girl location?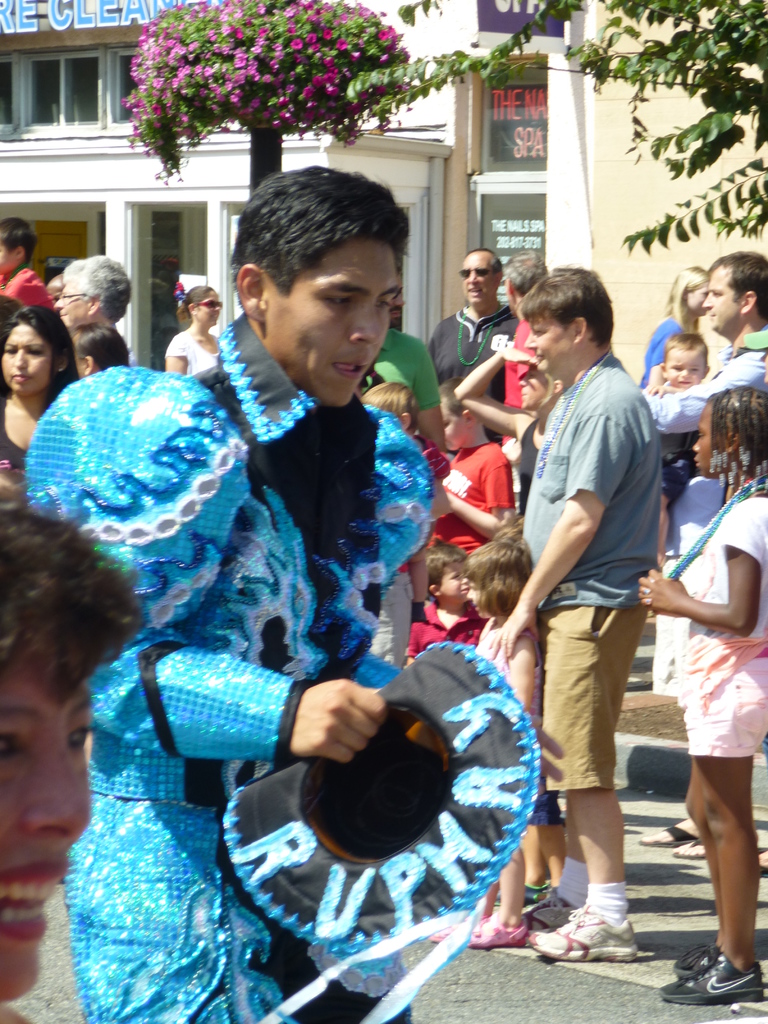
[x1=427, y1=532, x2=546, y2=950]
